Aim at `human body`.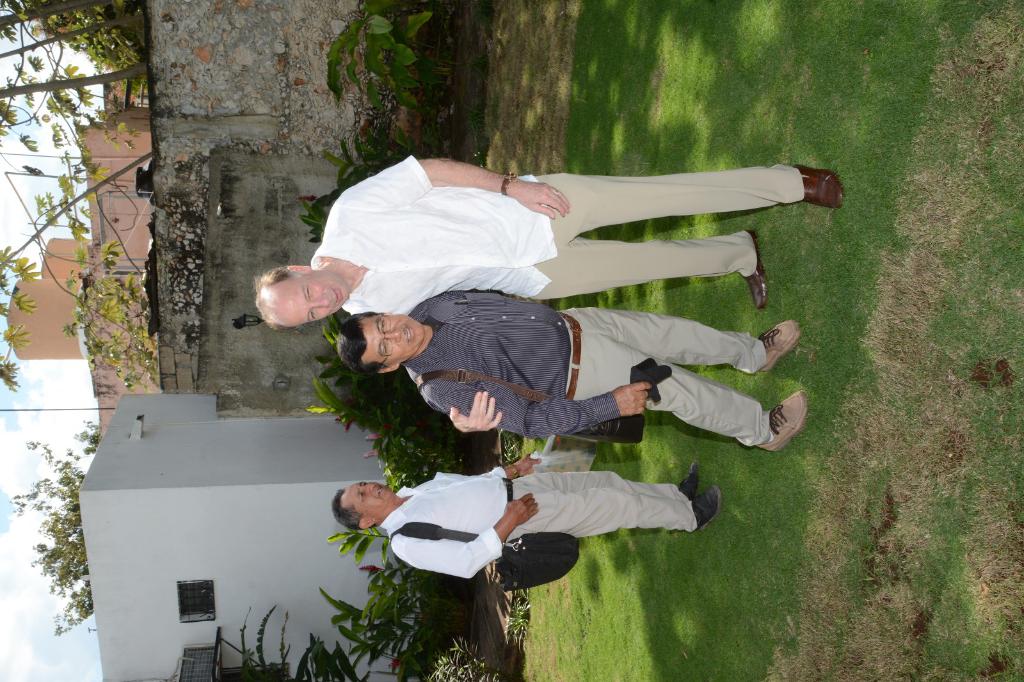
Aimed at BBox(319, 147, 844, 436).
